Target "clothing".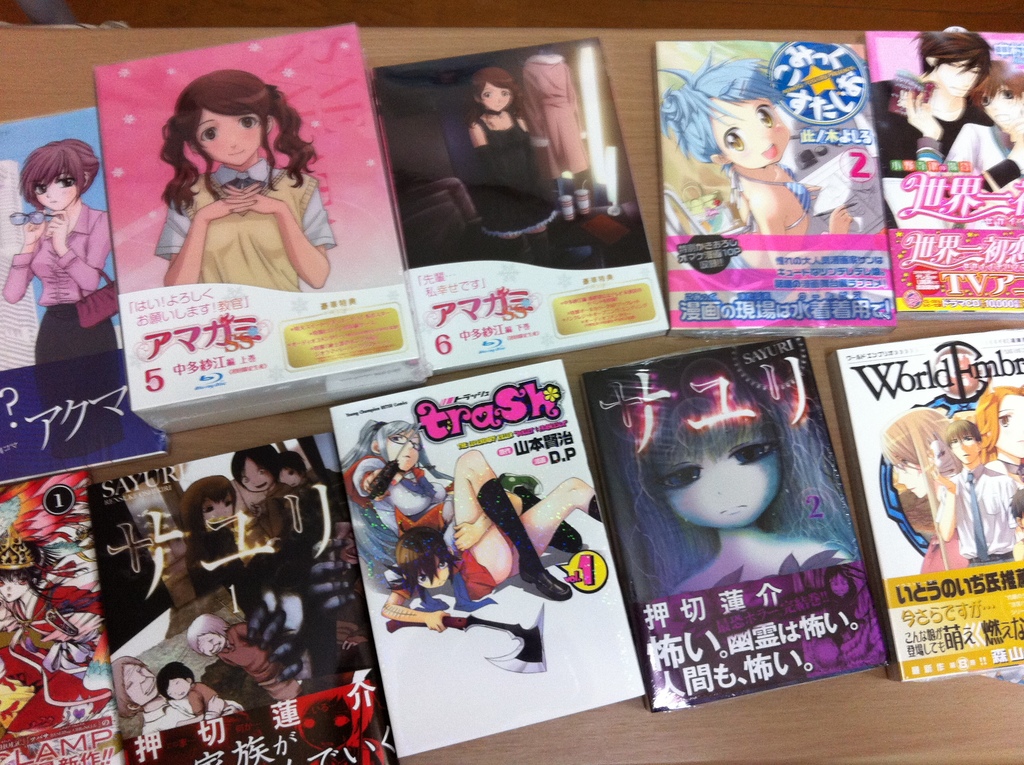
Target region: [x1=472, y1=109, x2=566, y2=243].
